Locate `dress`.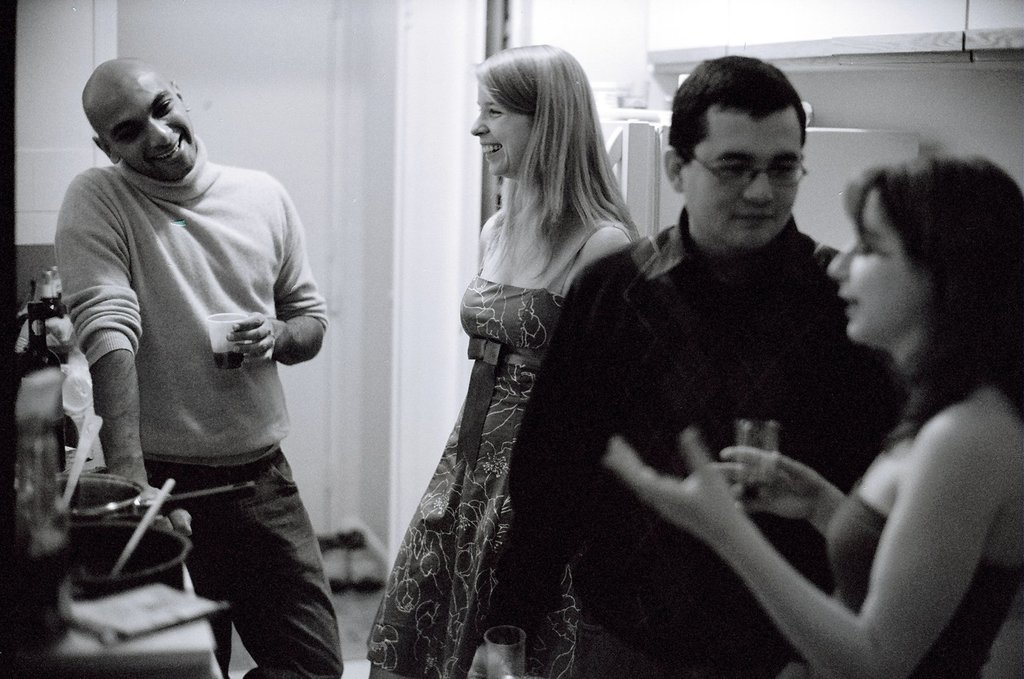
Bounding box: <bbox>378, 151, 634, 666</bbox>.
